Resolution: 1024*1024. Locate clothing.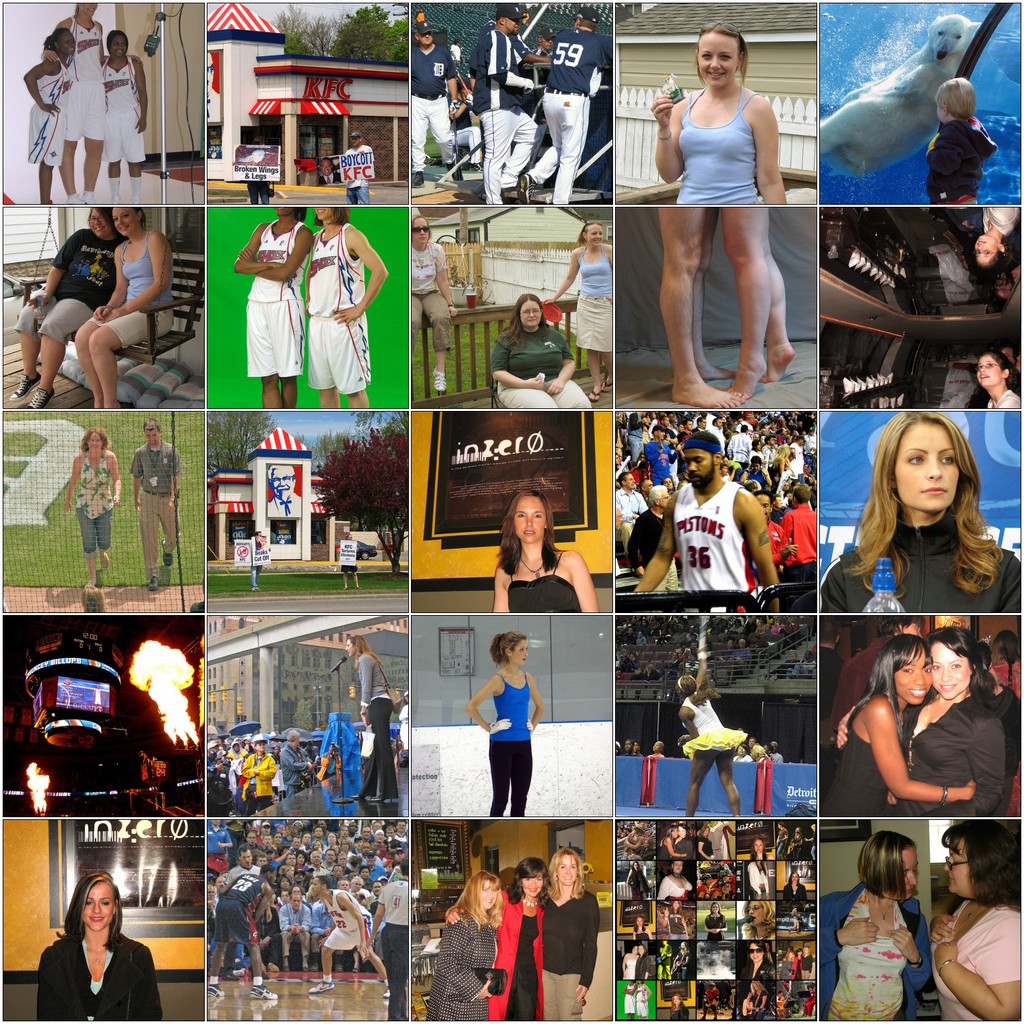
697 835 713 853.
